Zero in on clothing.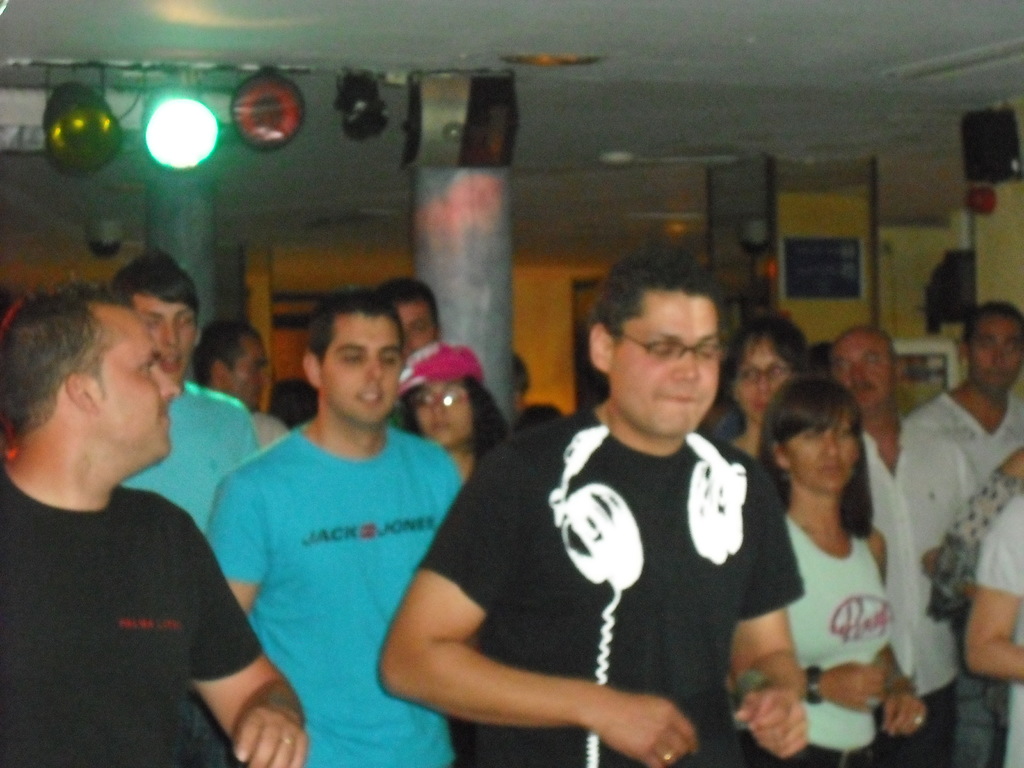
Zeroed in: region(917, 383, 1023, 731).
